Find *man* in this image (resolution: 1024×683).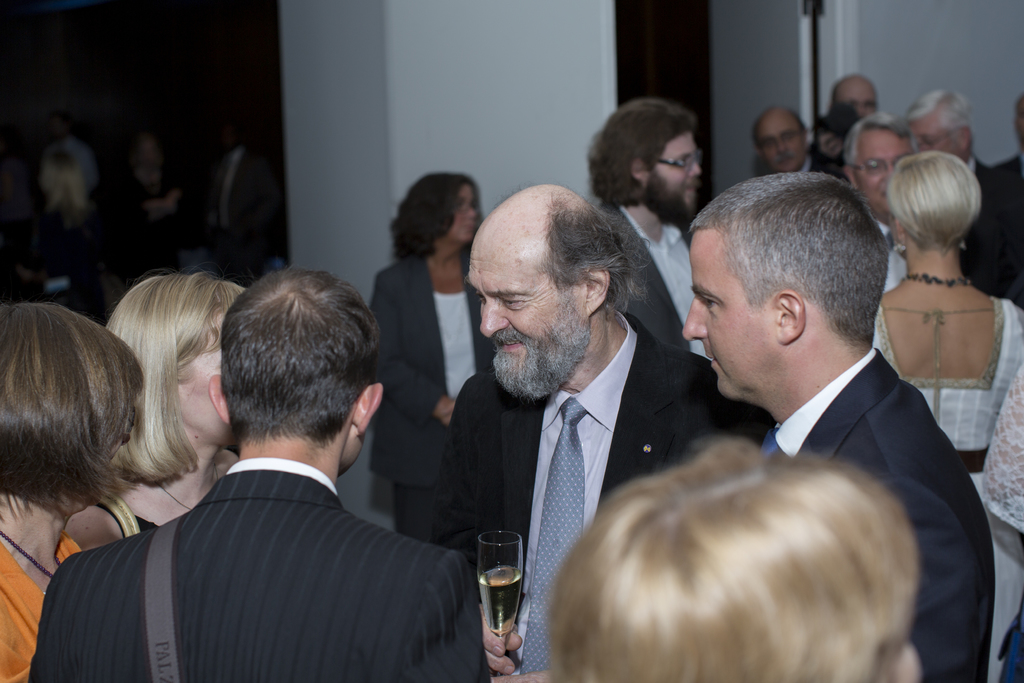
(x1=757, y1=104, x2=856, y2=183).
